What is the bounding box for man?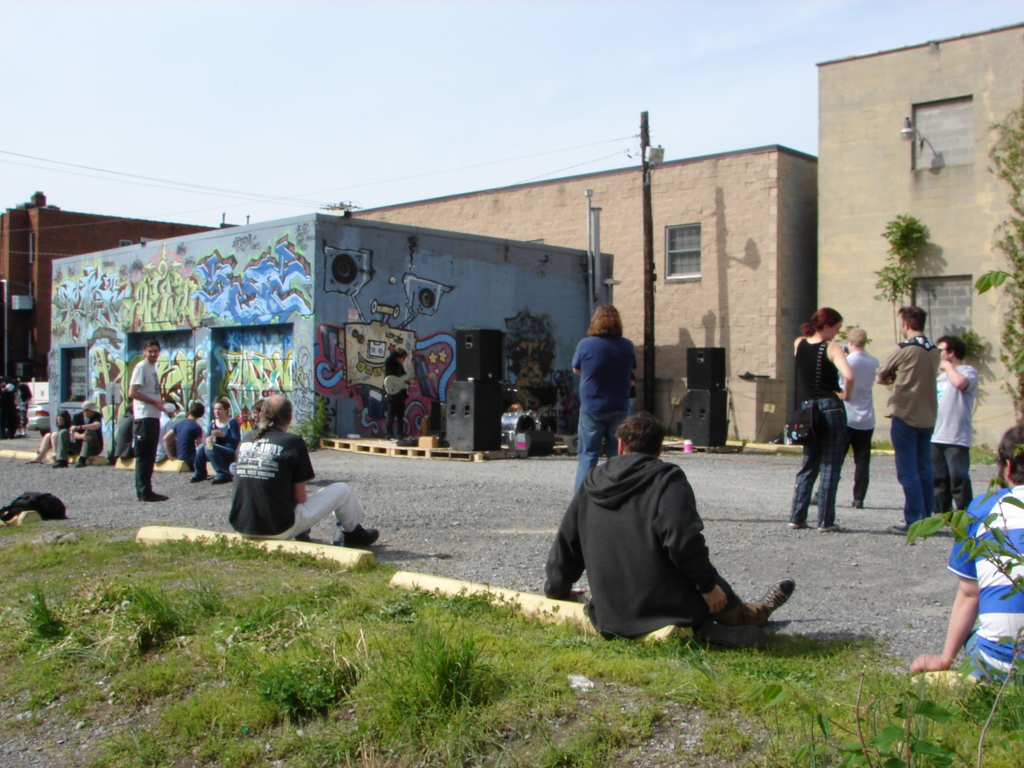
Rect(928, 329, 989, 536).
